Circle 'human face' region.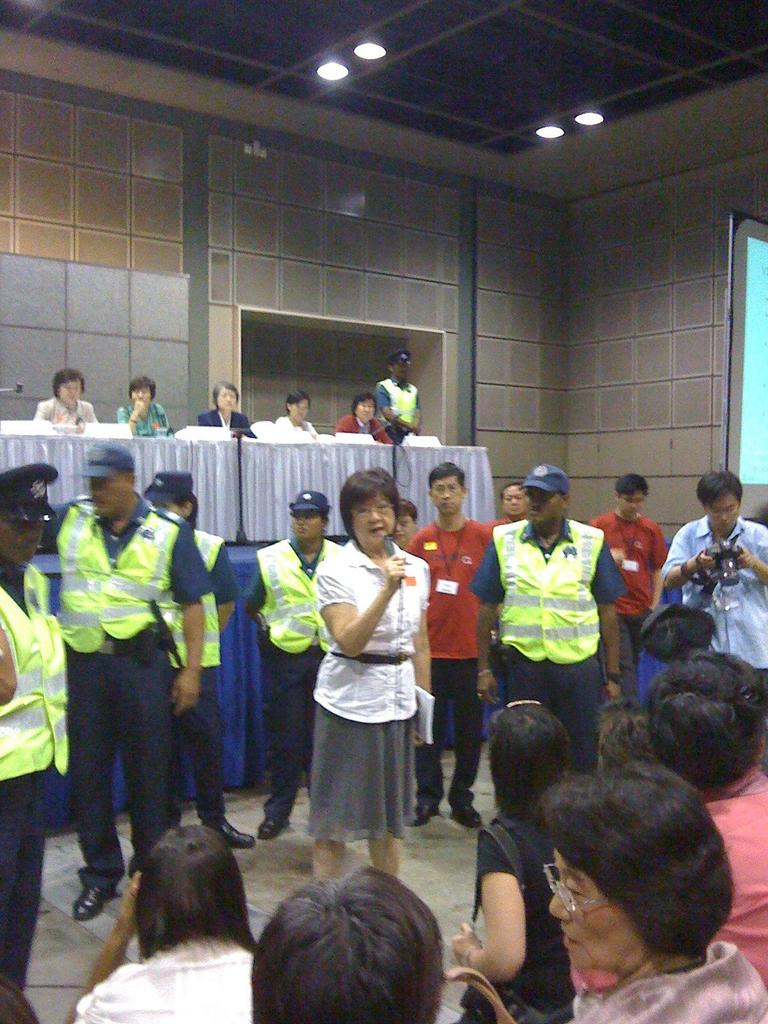
Region: locate(356, 403, 375, 423).
